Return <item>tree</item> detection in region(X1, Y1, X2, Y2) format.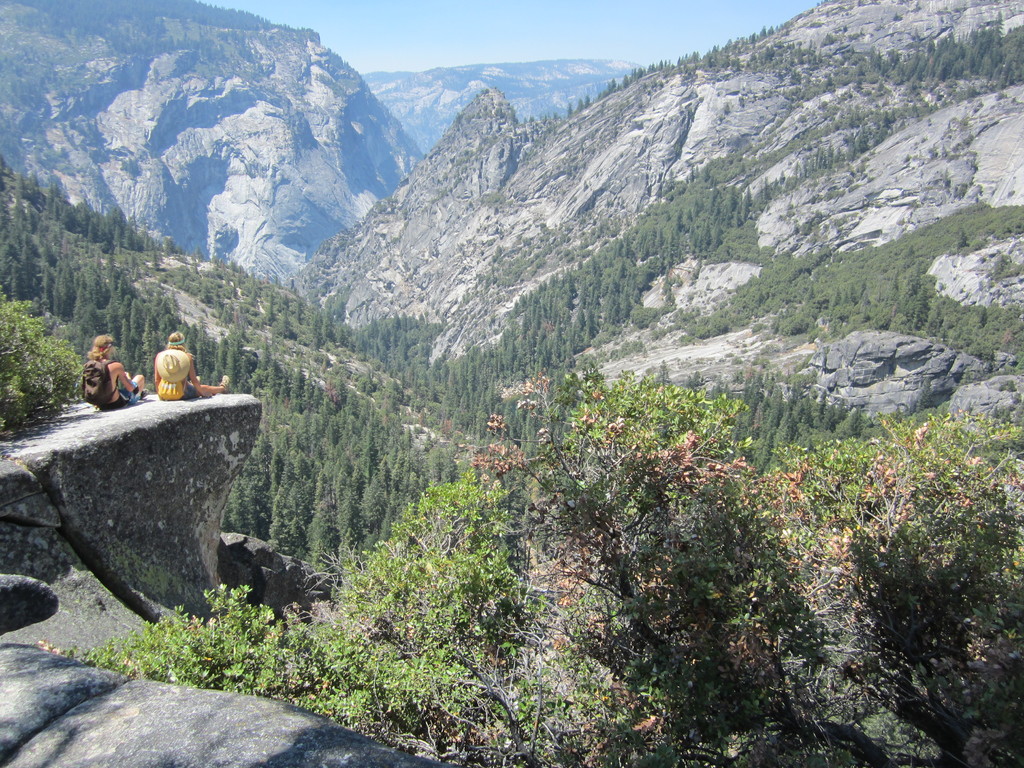
region(77, 355, 1023, 767).
